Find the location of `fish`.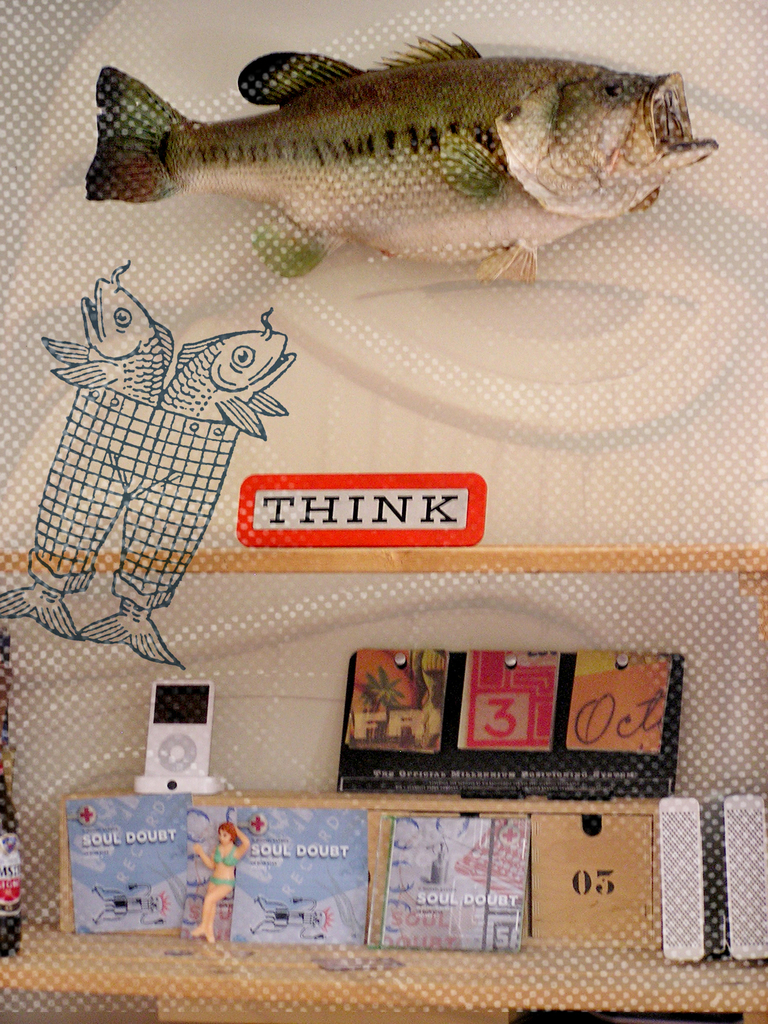
Location: crop(0, 274, 175, 639).
